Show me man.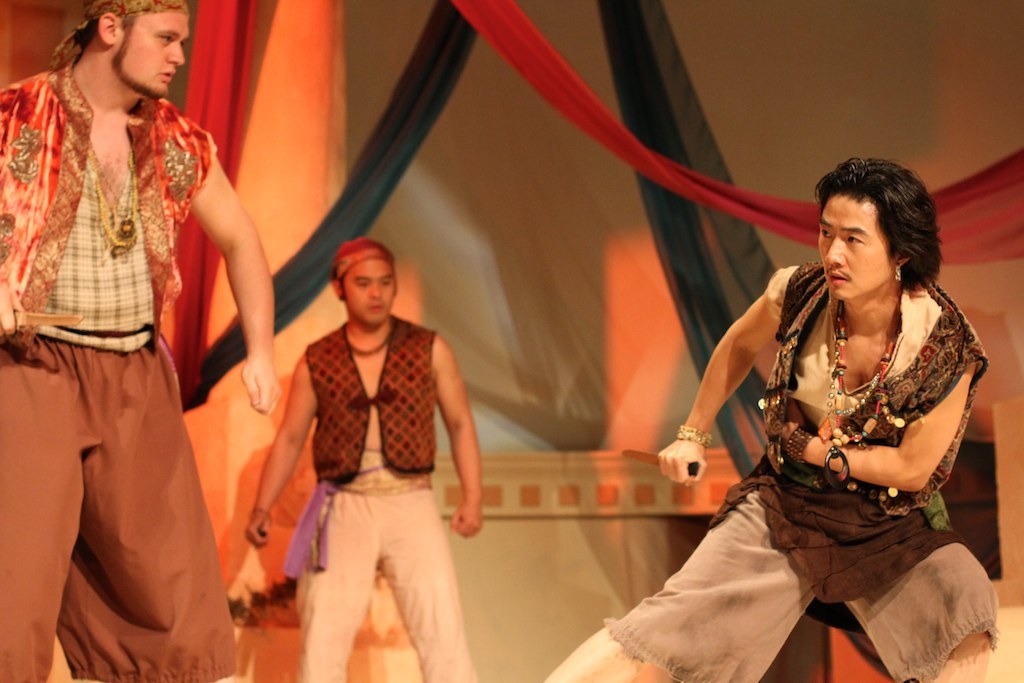
man is here: region(243, 235, 476, 682).
